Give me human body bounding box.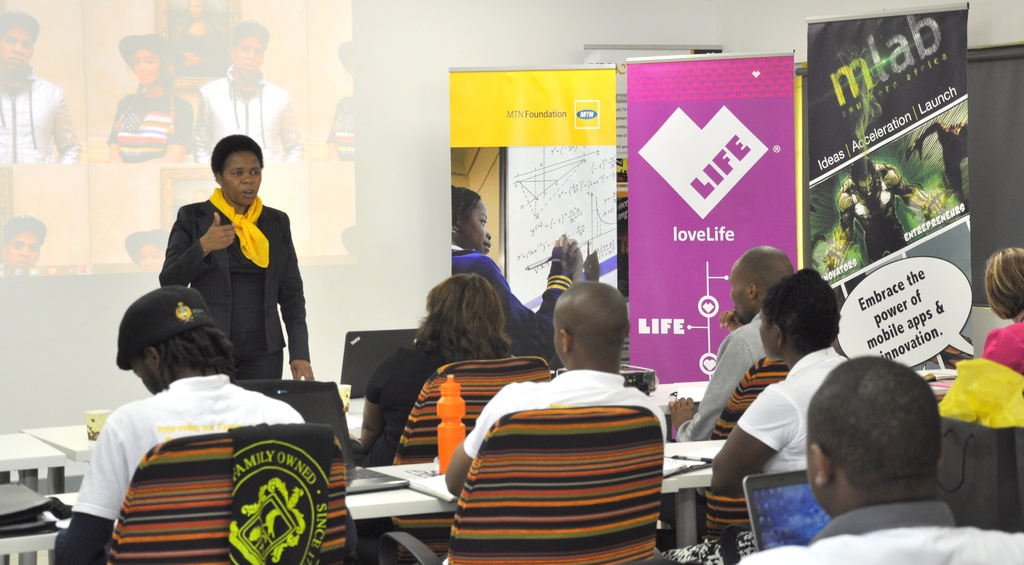
box=[0, 10, 79, 172].
